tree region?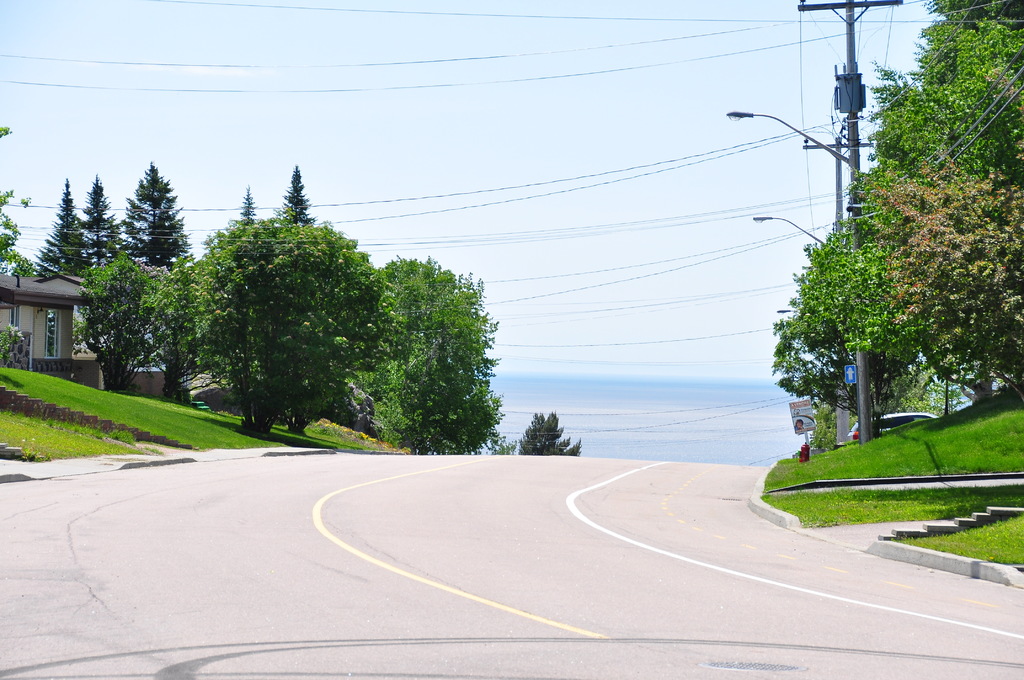
bbox=[122, 163, 190, 266]
